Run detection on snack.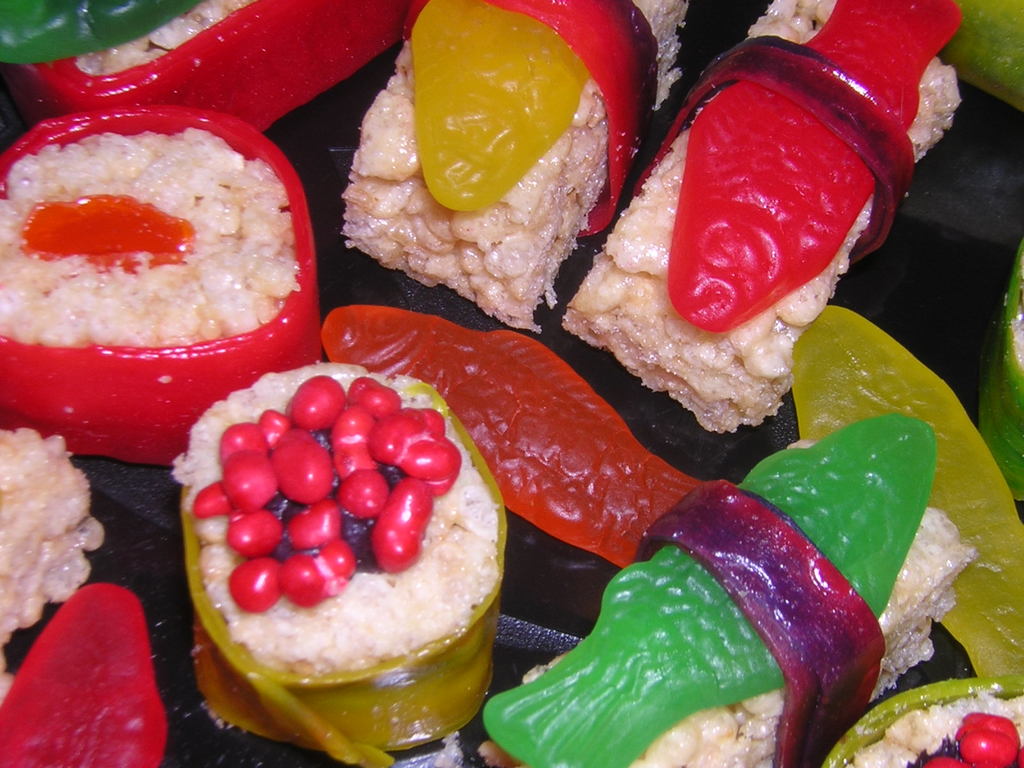
Result: [323,316,715,570].
